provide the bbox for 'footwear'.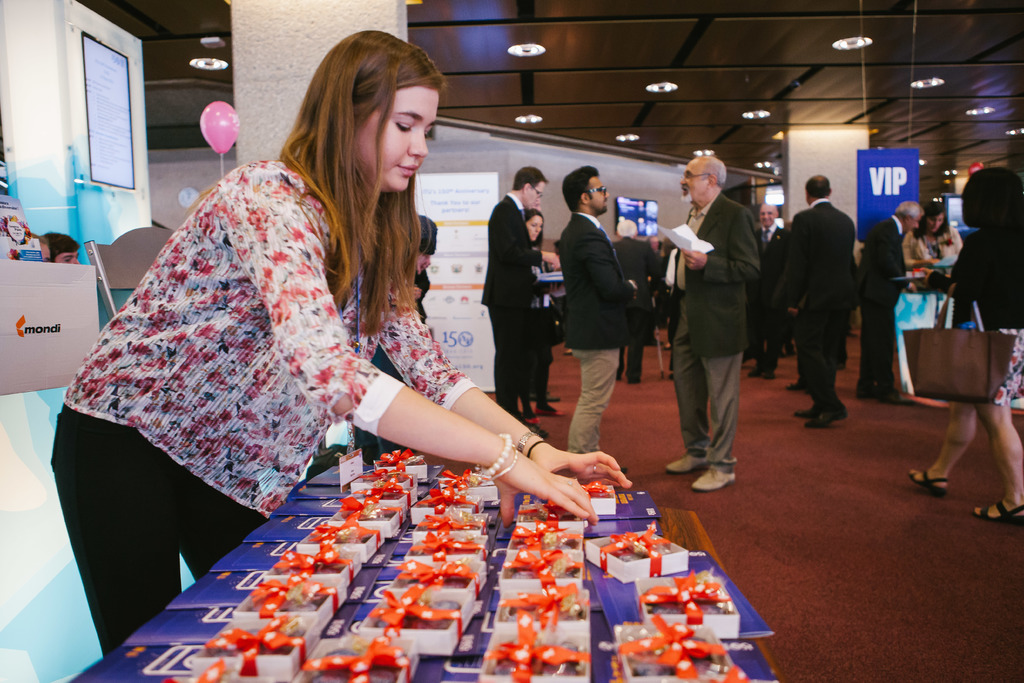
796, 402, 814, 424.
